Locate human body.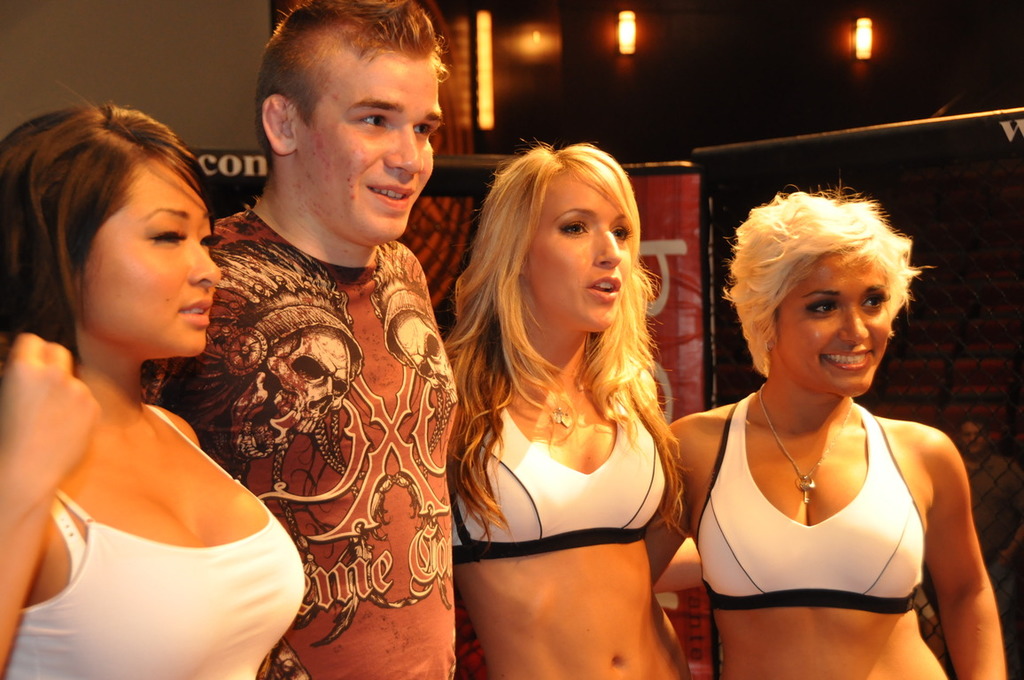
Bounding box: 150:62:495:658.
